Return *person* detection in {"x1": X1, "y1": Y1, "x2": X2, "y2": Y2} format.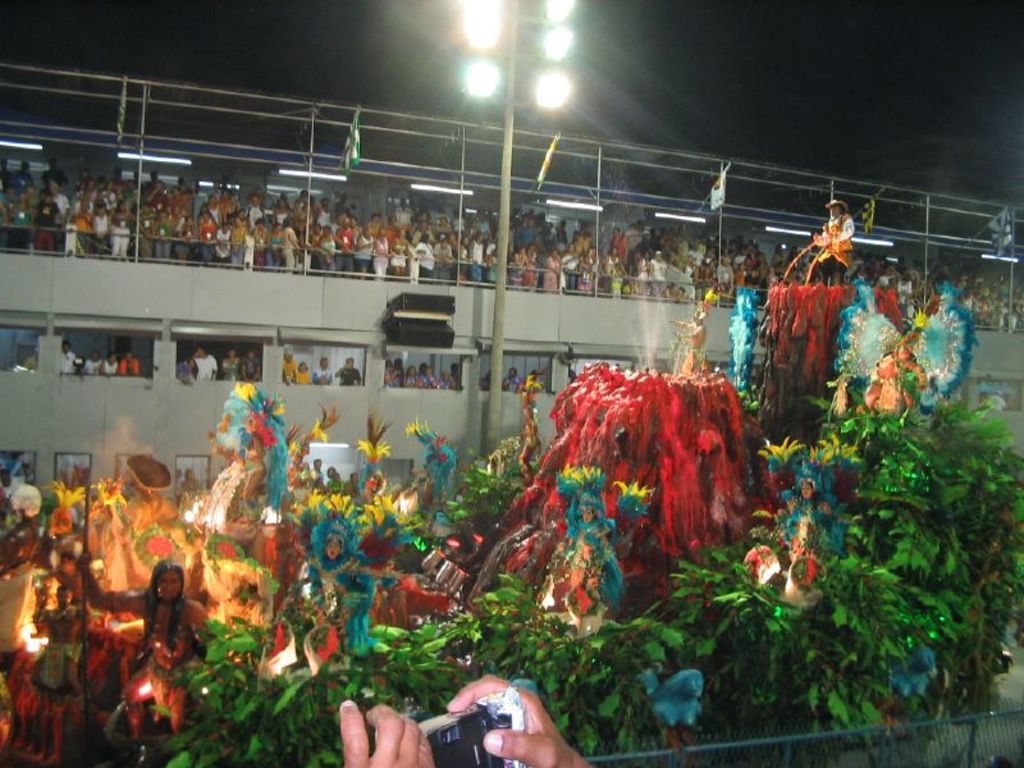
{"x1": 0, "y1": 474, "x2": 23, "y2": 503}.
